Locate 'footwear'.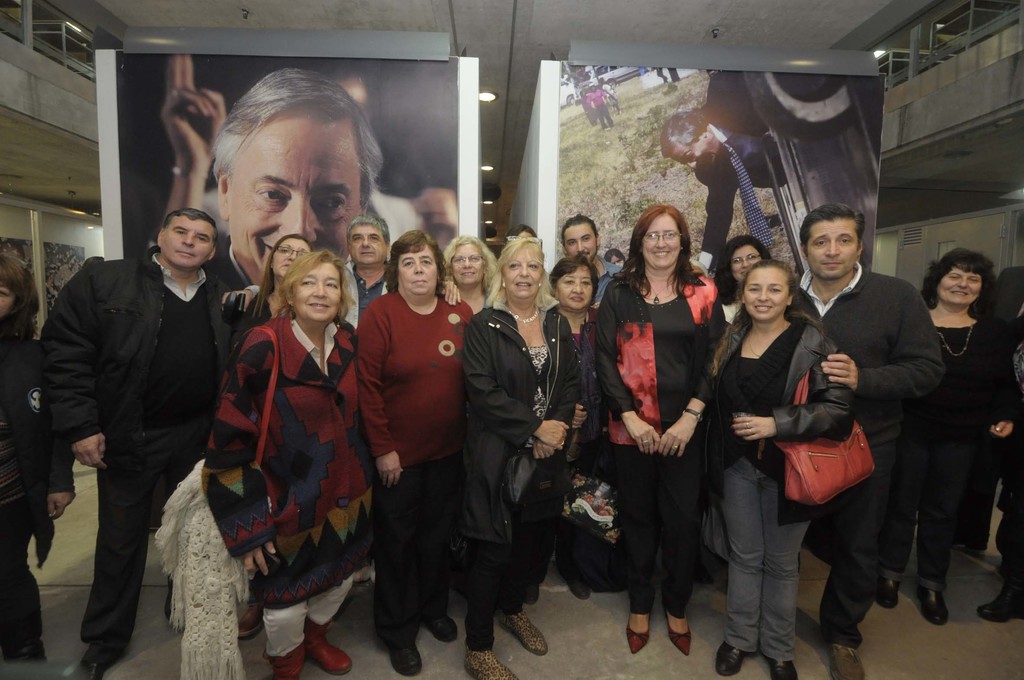
Bounding box: (left=266, top=640, right=305, bottom=679).
